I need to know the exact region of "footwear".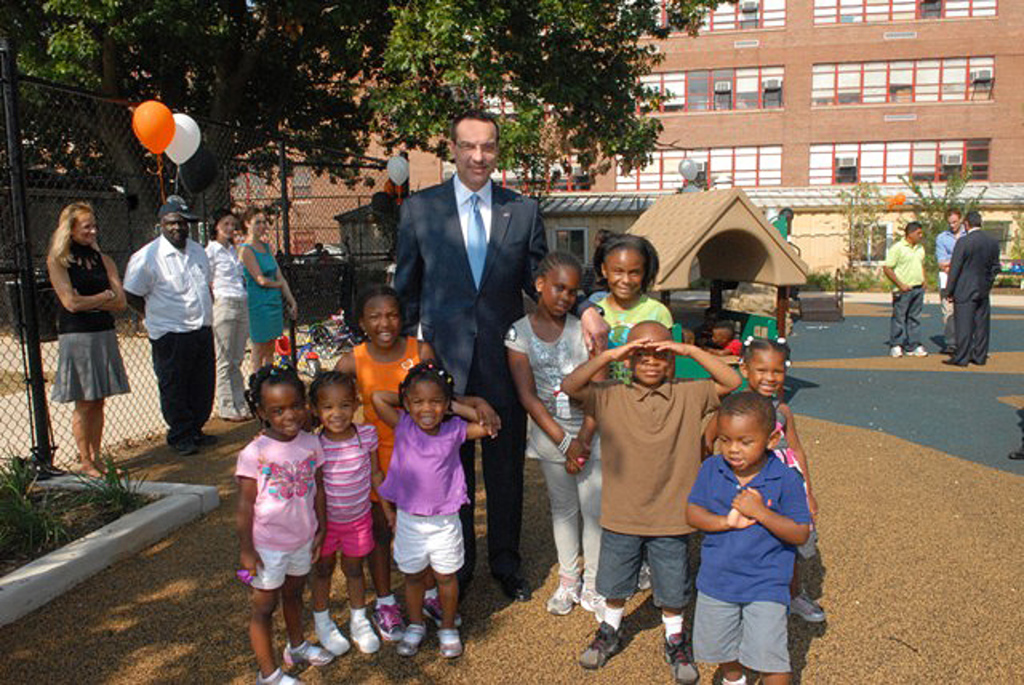
Region: <box>435,626,461,656</box>.
